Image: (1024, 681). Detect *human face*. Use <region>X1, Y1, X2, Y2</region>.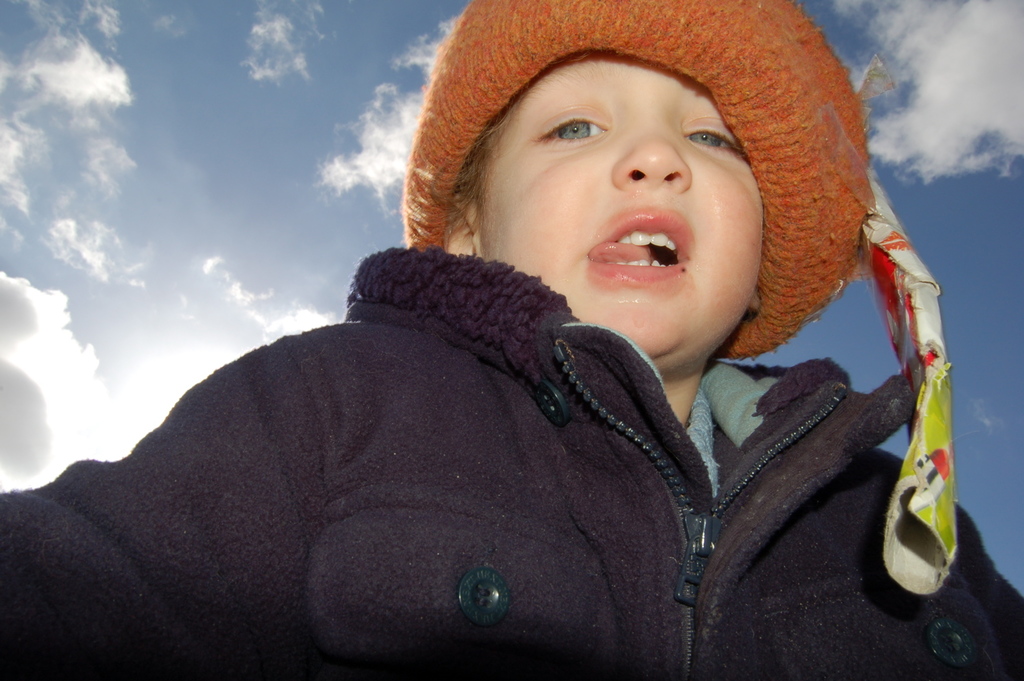
<region>475, 51, 766, 354</region>.
